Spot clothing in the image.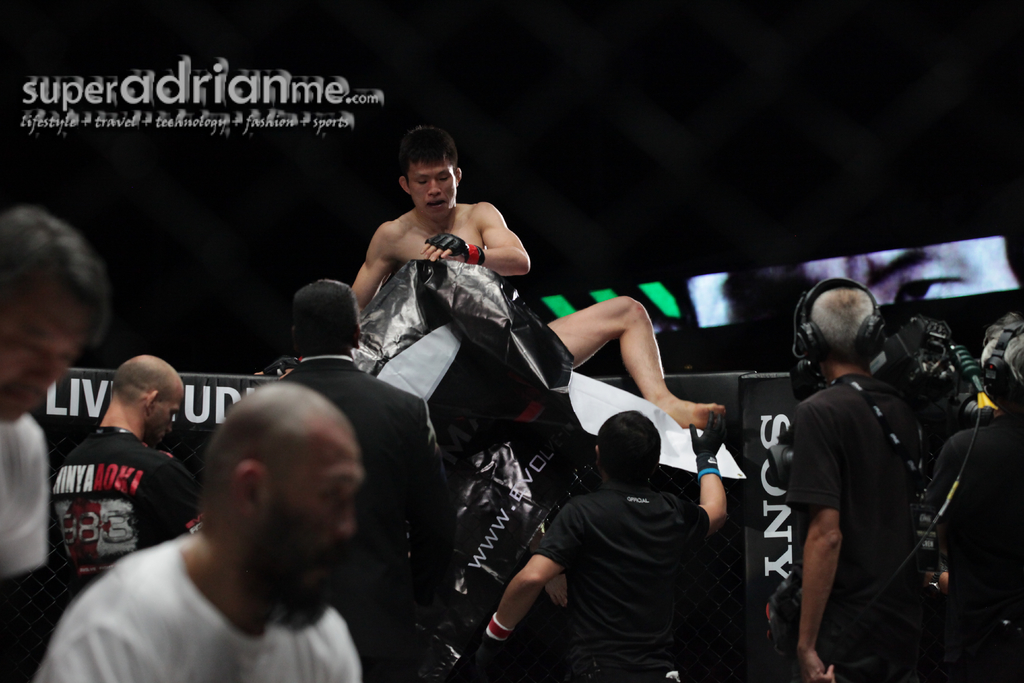
clothing found at [left=49, top=432, right=198, bottom=570].
